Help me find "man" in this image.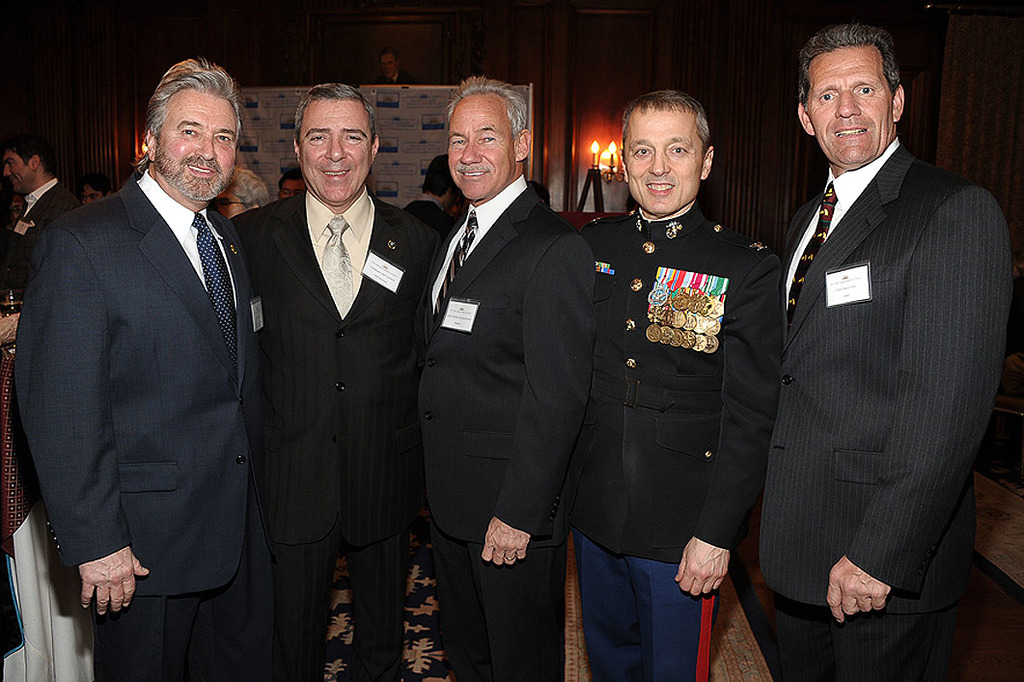
Found it: select_region(221, 84, 448, 681).
